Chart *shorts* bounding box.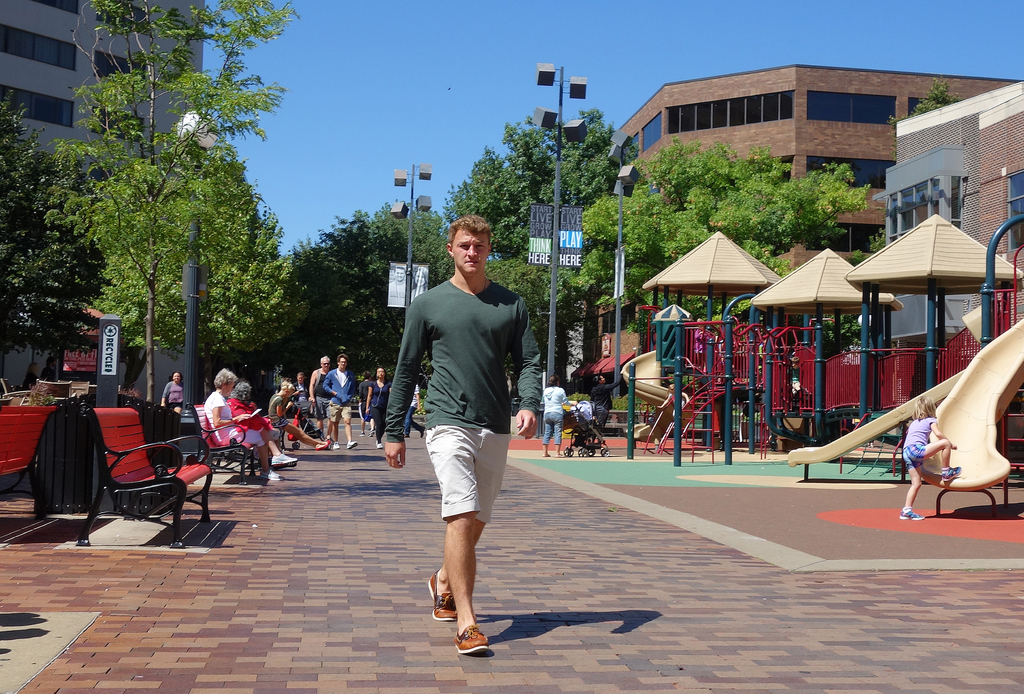
Charted: pyautogui.locateOnScreen(353, 403, 370, 420).
